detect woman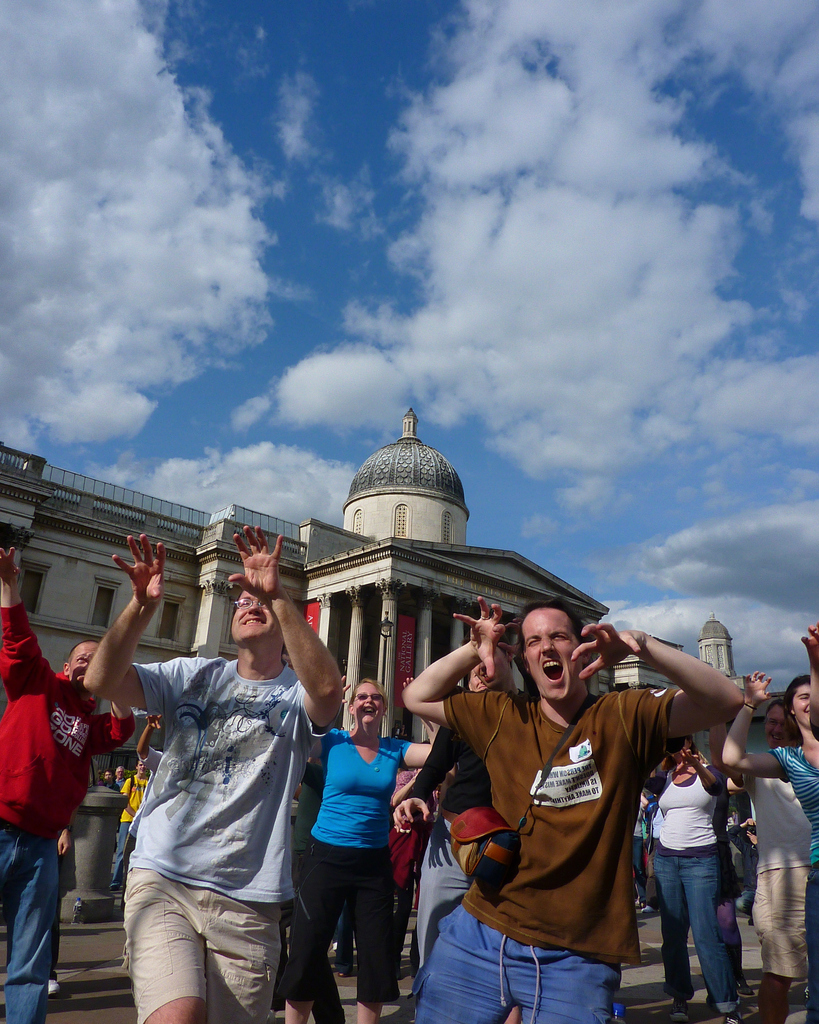
{"left": 717, "top": 671, "right": 818, "bottom": 1023}
